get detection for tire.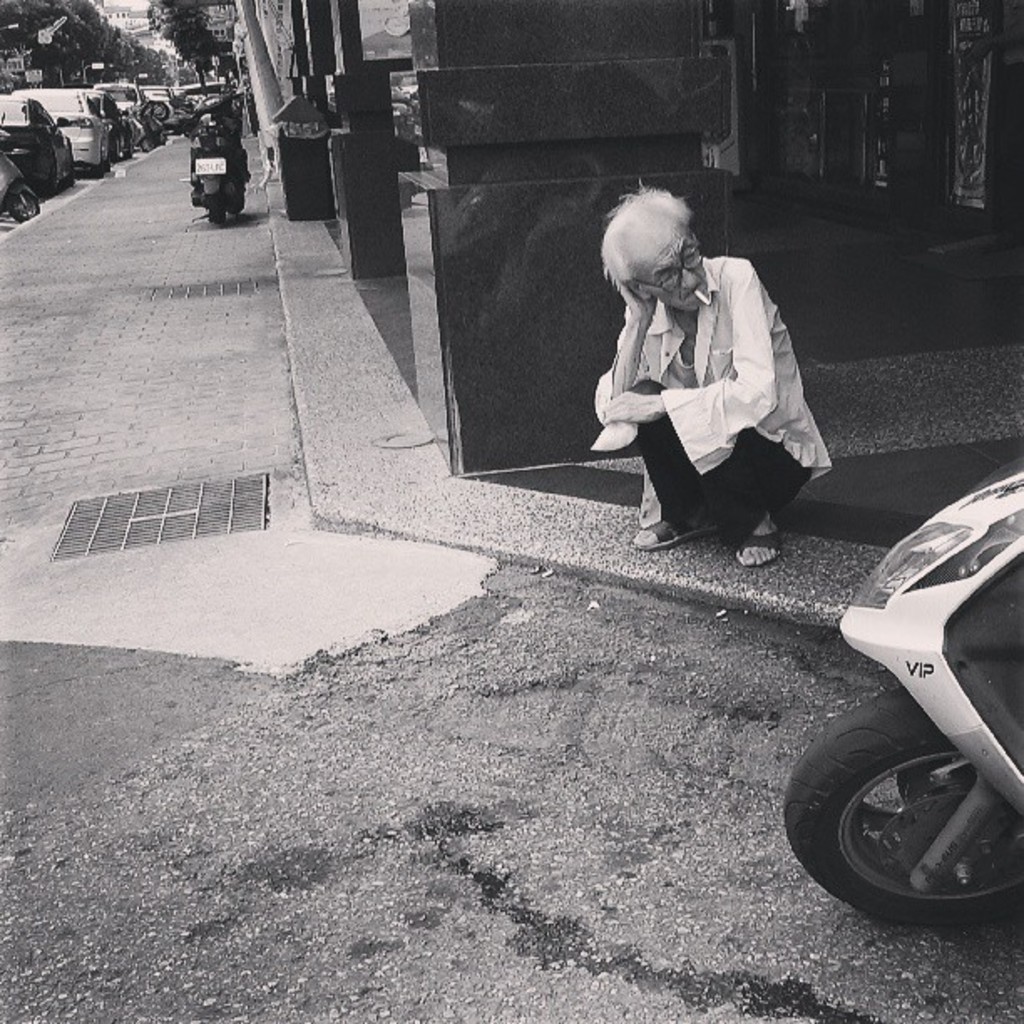
Detection: x1=40, y1=164, x2=57, y2=196.
